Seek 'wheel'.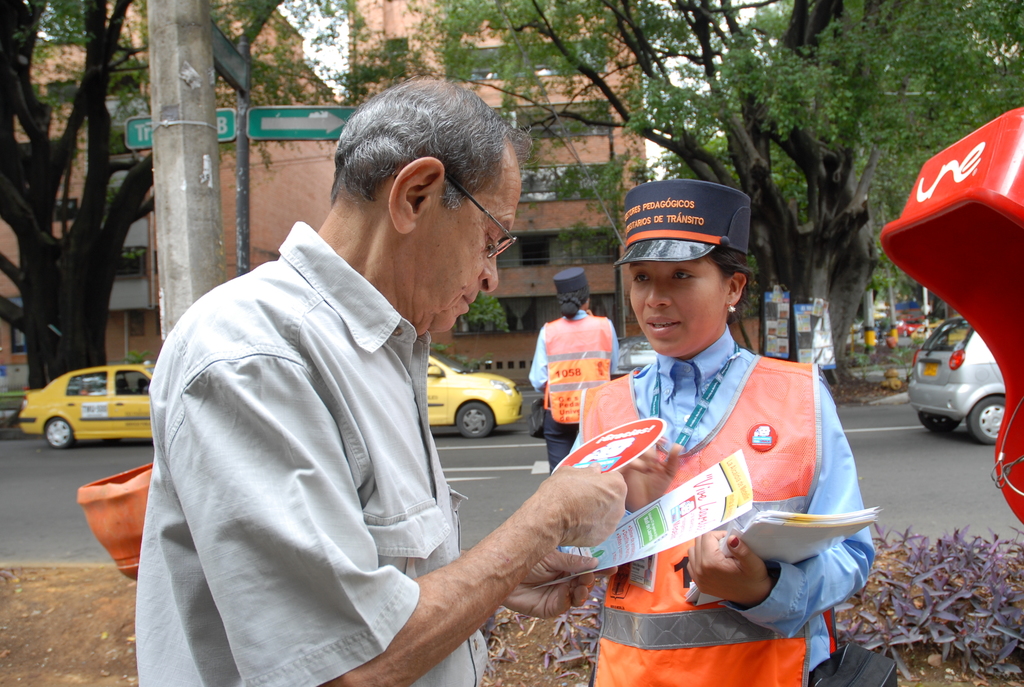
x1=43, y1=416, x2=77, y2=448.
